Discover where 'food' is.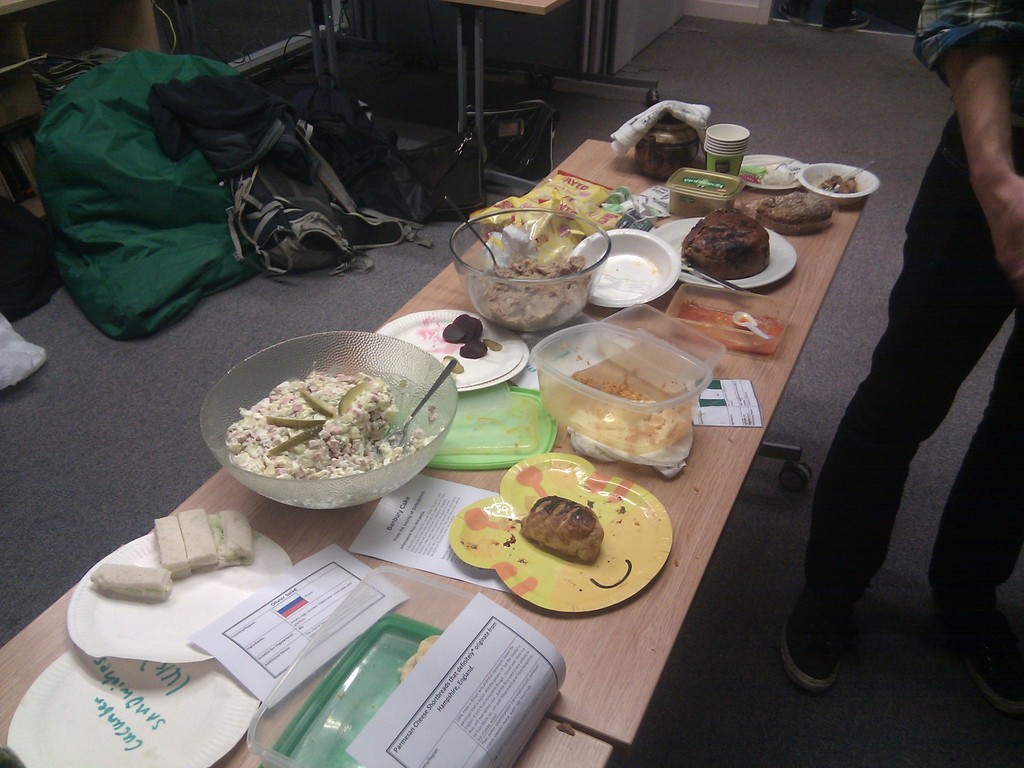
Discovered at 448/356/464/374.
